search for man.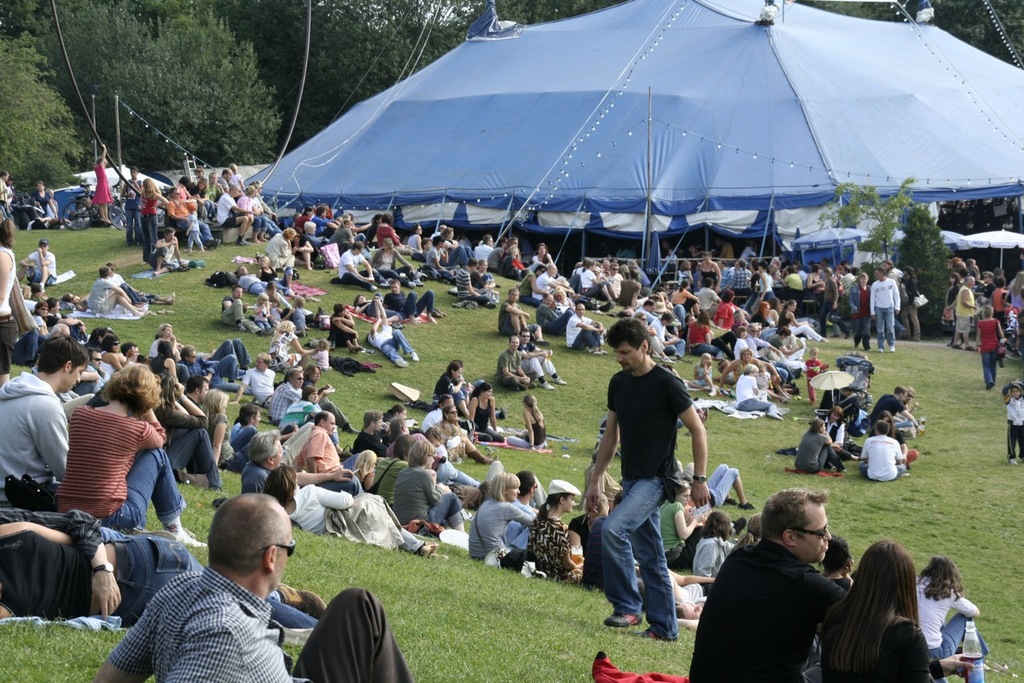
Found at crop(292, 409, 375, 488).
